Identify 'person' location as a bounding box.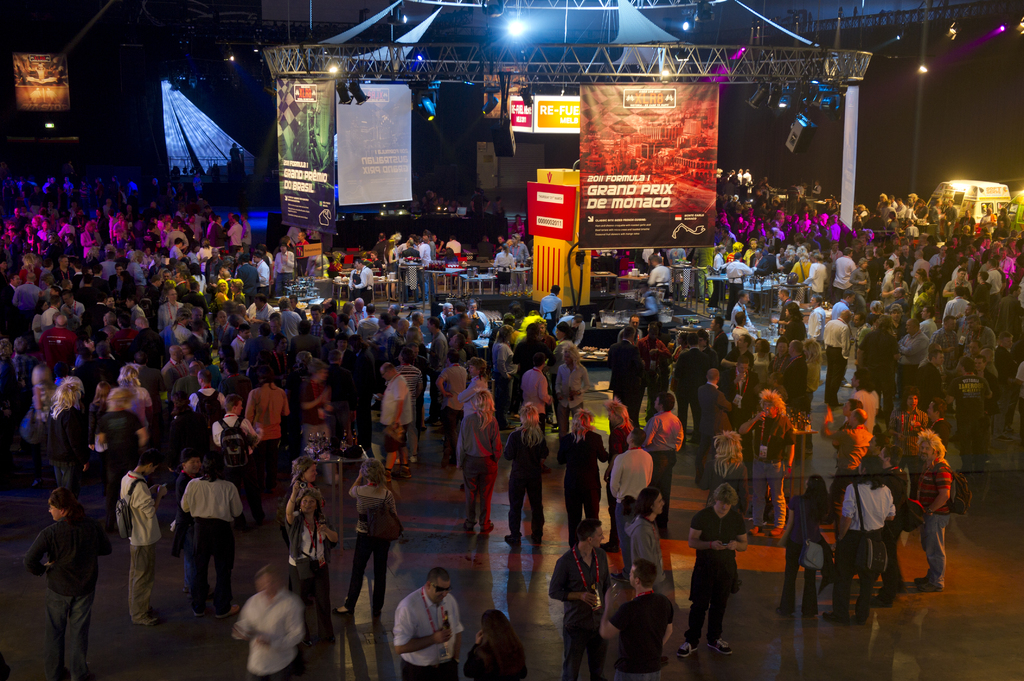
bbox=[109, 390, 145, 449].
